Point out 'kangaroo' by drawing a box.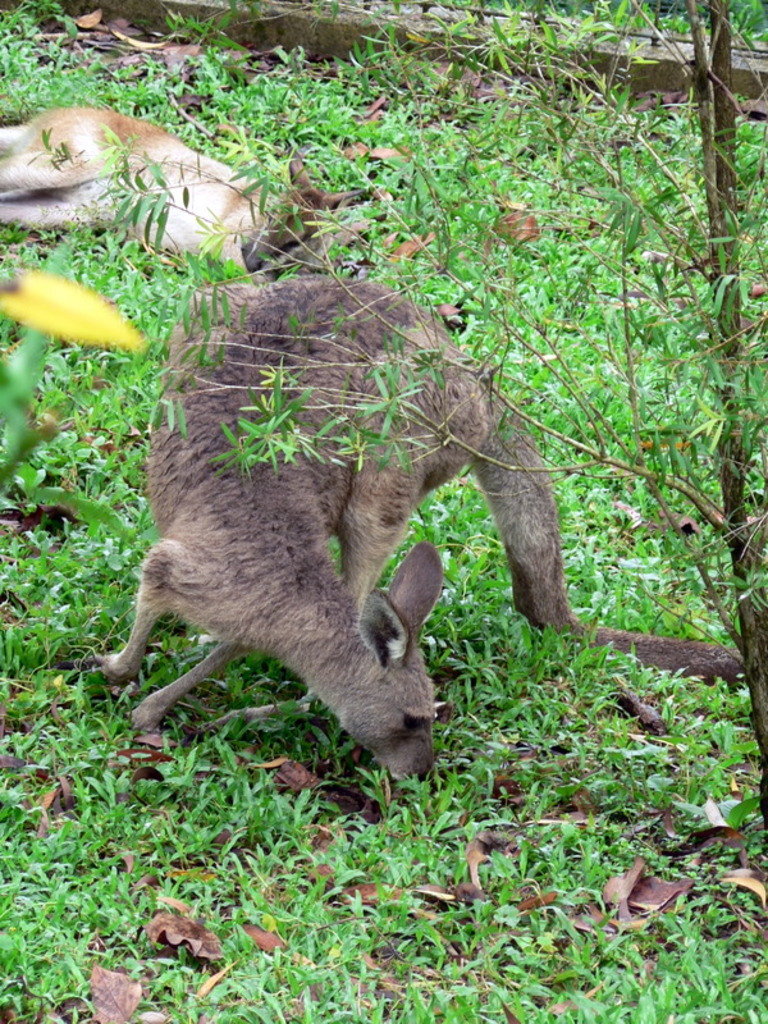
<box>92,276,741,783</box>.
